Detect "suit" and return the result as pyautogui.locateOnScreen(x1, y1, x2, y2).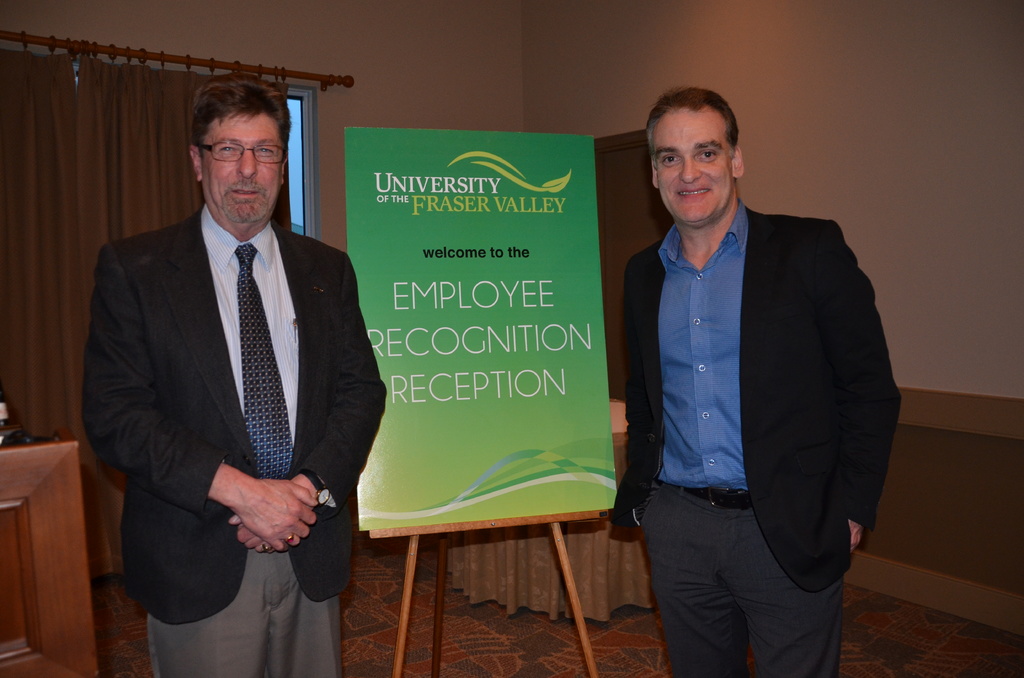
pyautogui.locateOnScreen(80, 202, 387, 677).
